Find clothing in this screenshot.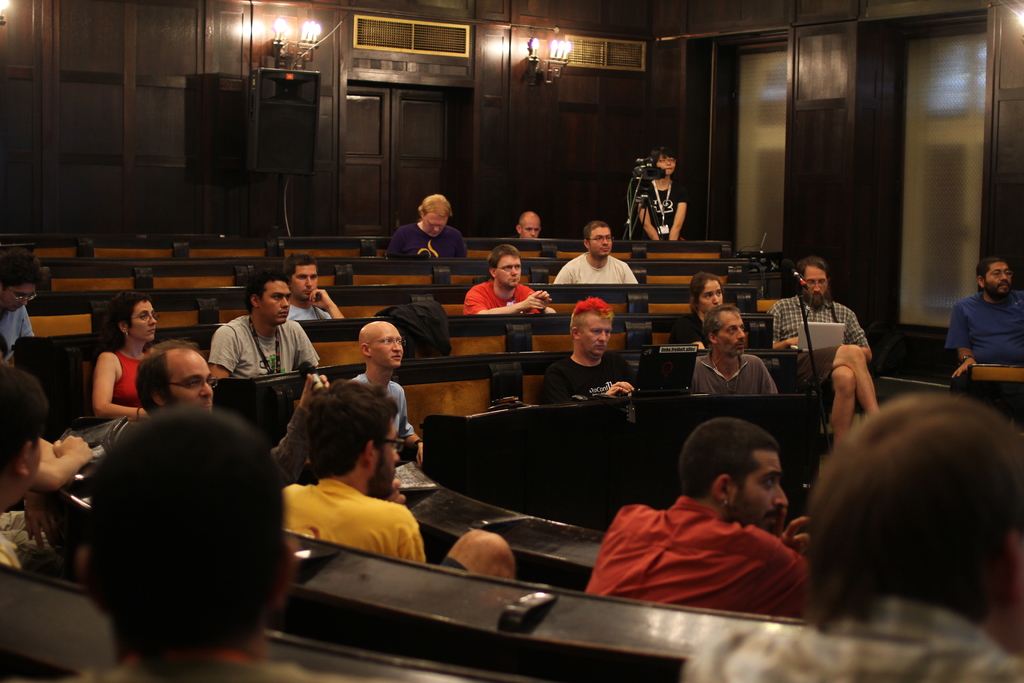
The bounding box for clothing is {"x1": 637, "y1": 177, "x2": 684, "y2": 242}.
